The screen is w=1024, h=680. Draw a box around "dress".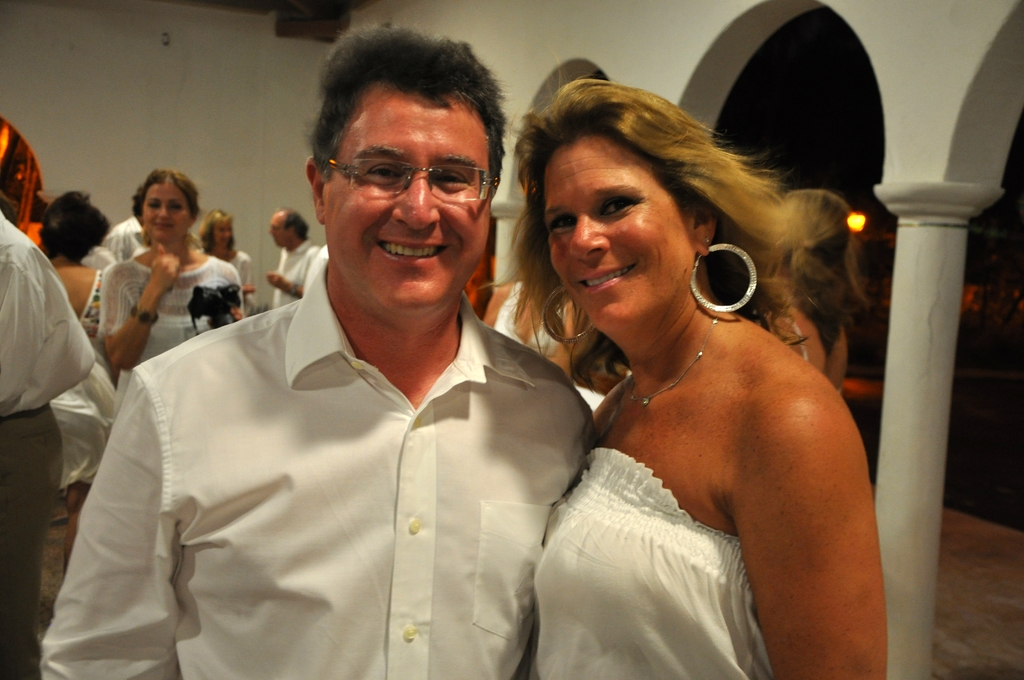
BBox(42, 279, 116, 495).
